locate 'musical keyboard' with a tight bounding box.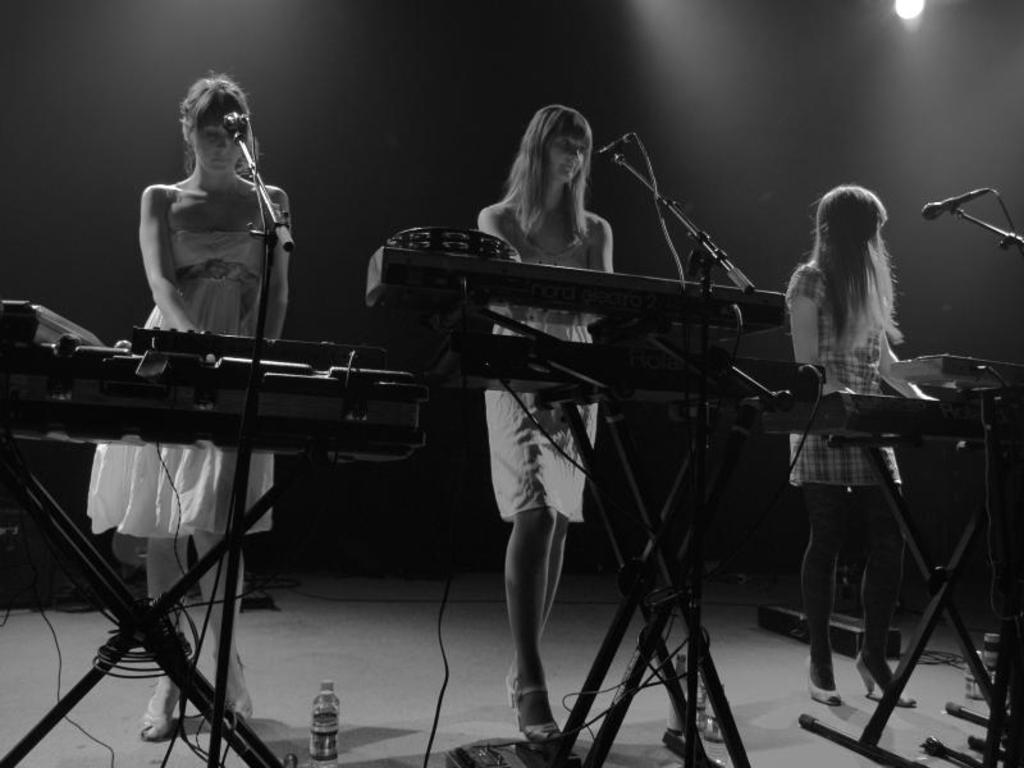
region(417, 356, 838, 392).
